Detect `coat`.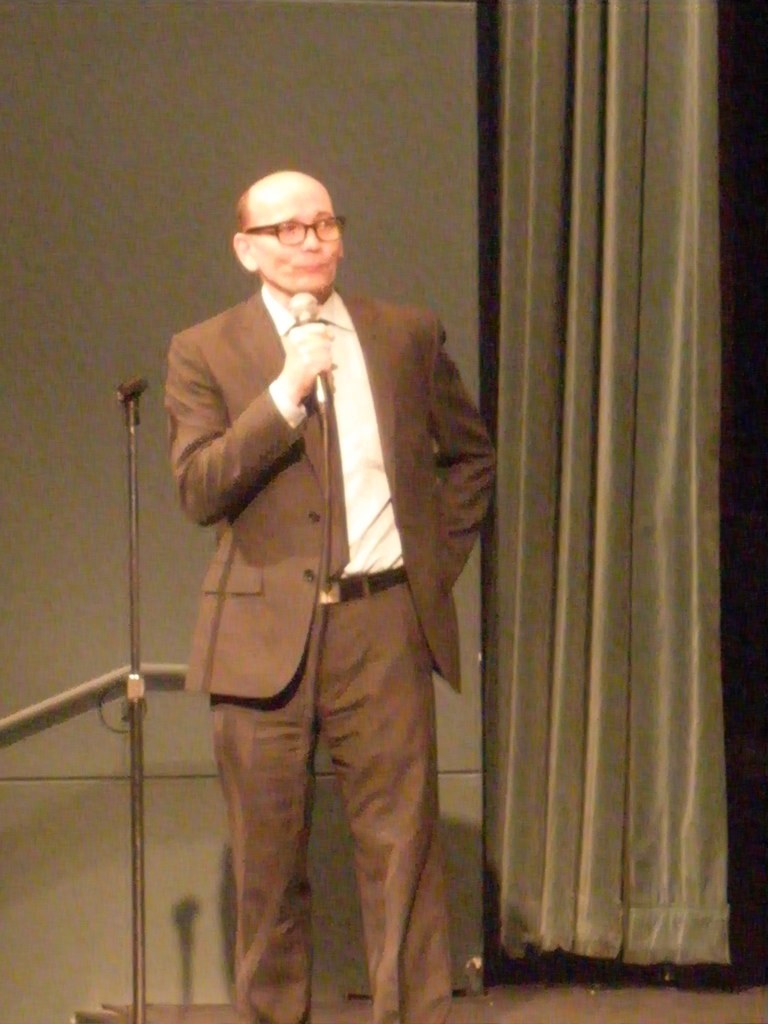
Detected at 149:212:443:702.
